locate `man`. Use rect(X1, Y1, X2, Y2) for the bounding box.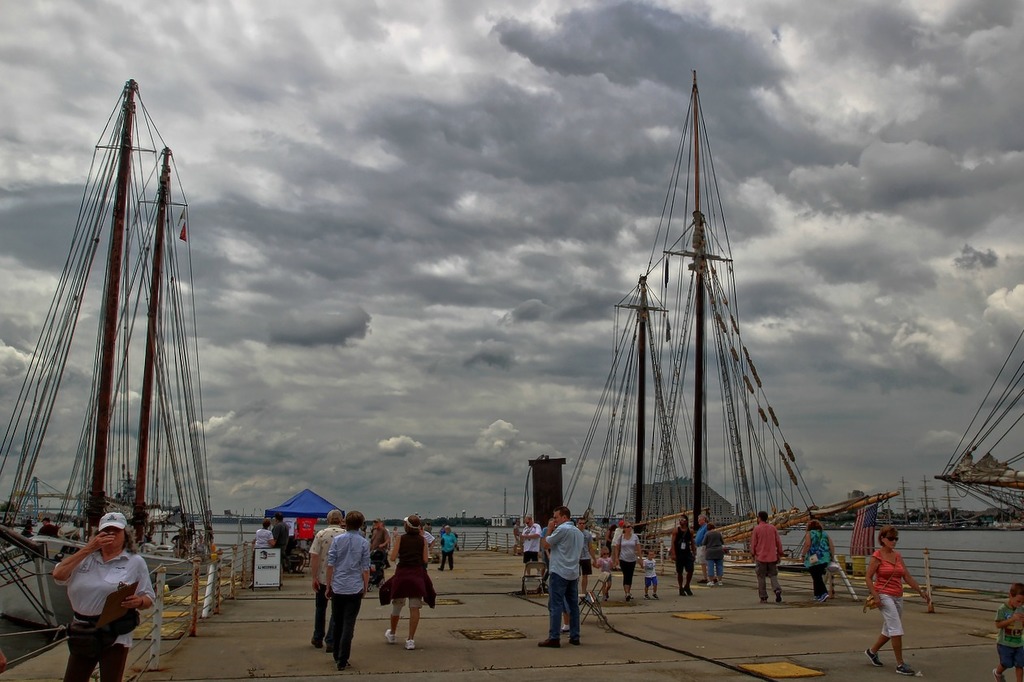
rect(311, 510, 344, 650).
